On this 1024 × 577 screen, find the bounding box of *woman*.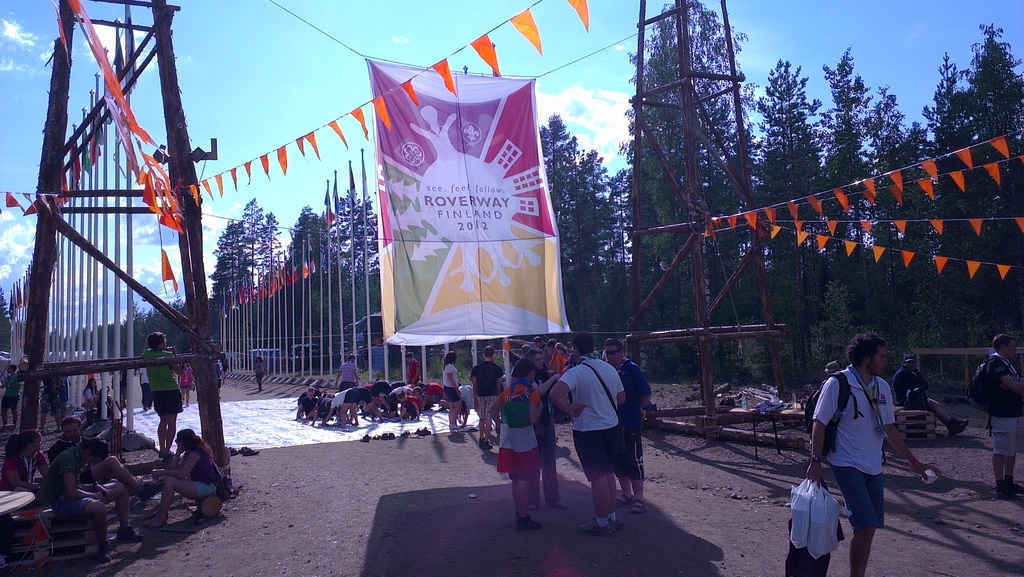
Bounding box: [left=529, top=349, right=562, bottom=510].
